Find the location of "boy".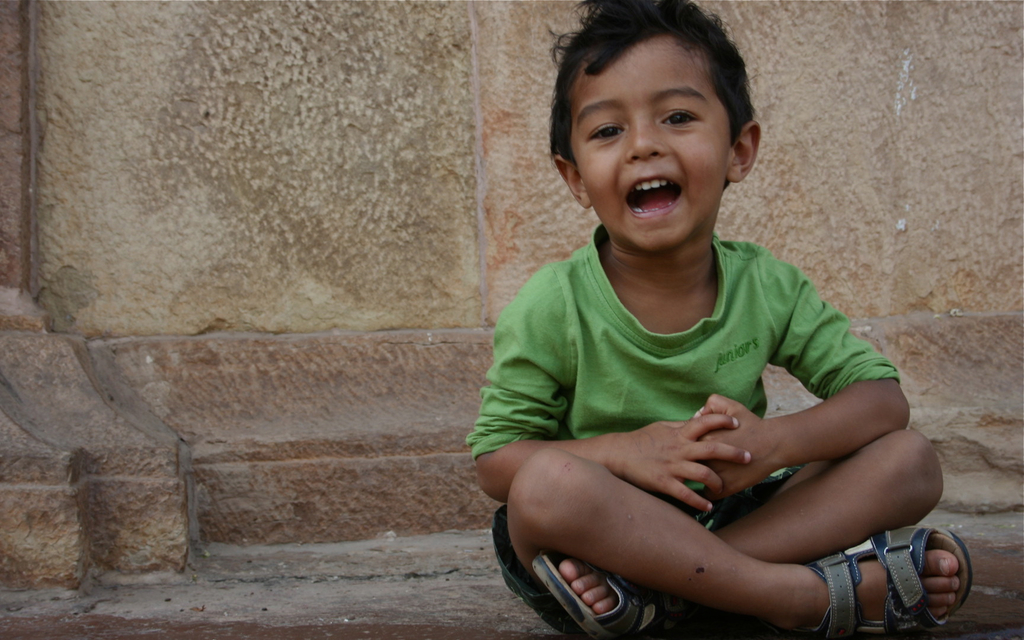
Location: (460, 0, 976, 639).
